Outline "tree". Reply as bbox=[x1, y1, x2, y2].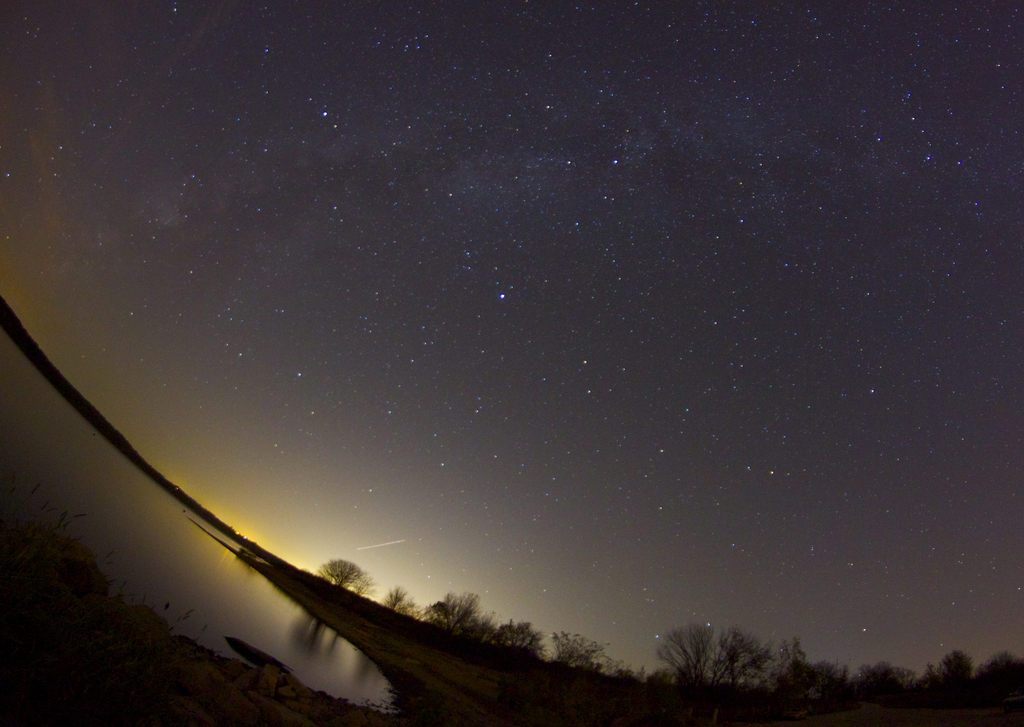
bbox=[380, 583, 420, 619].
